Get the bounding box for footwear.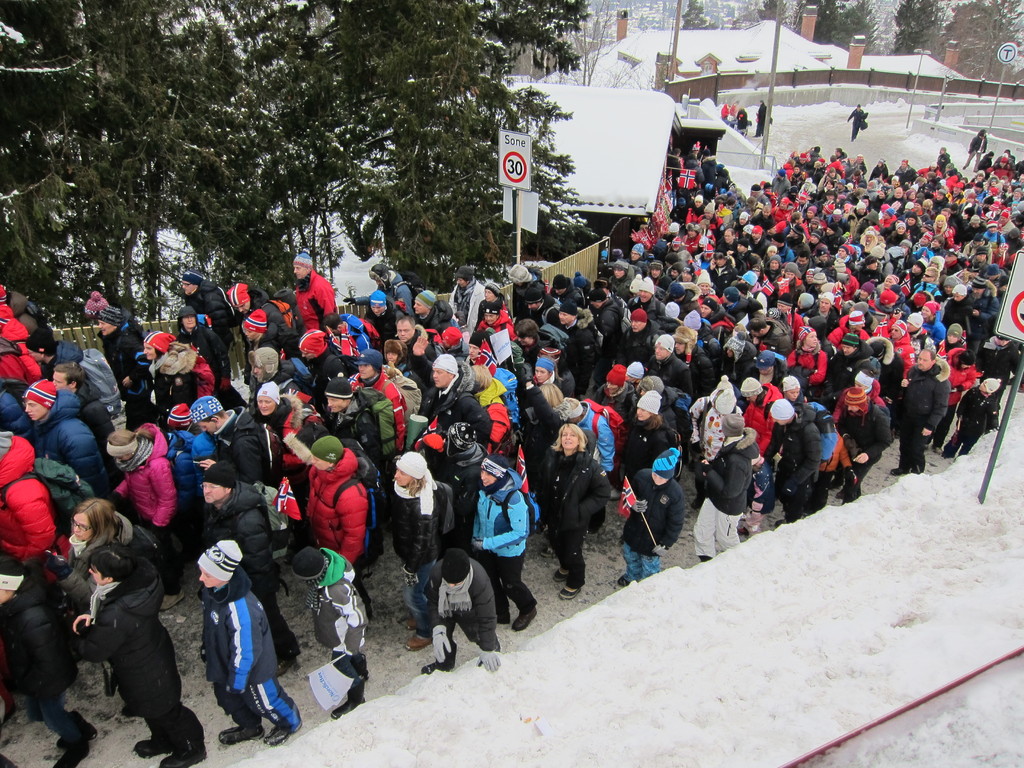
(892, 466, 907, 476).
